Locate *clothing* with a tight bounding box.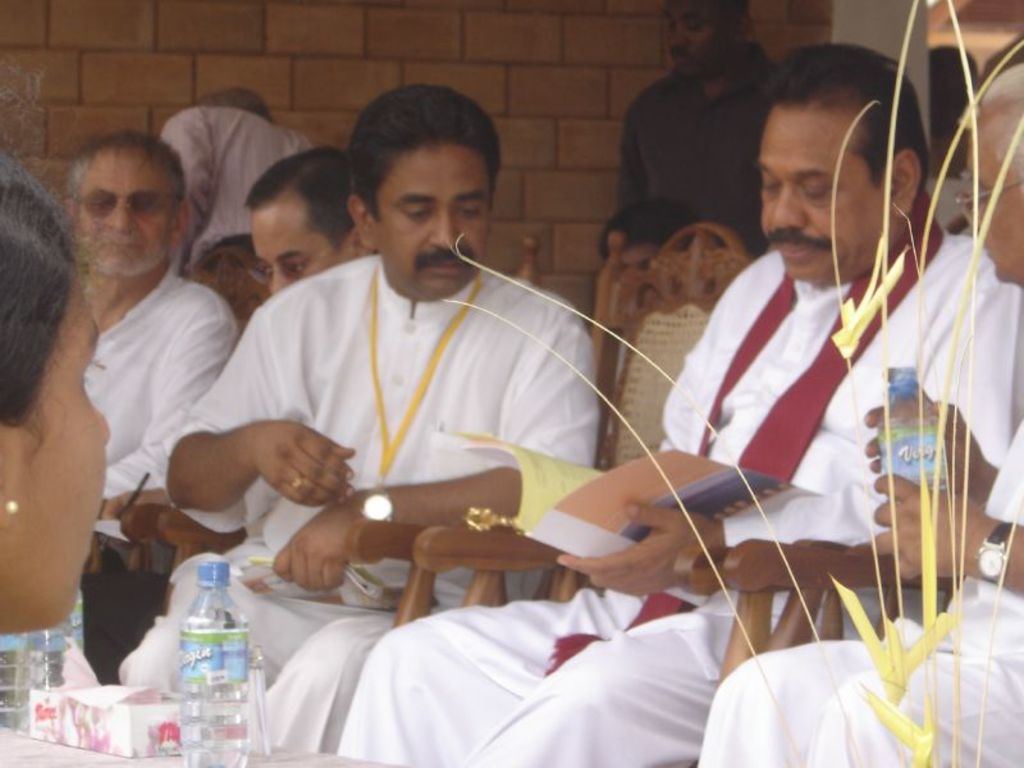
locate(342, 191, 1023, 767).
